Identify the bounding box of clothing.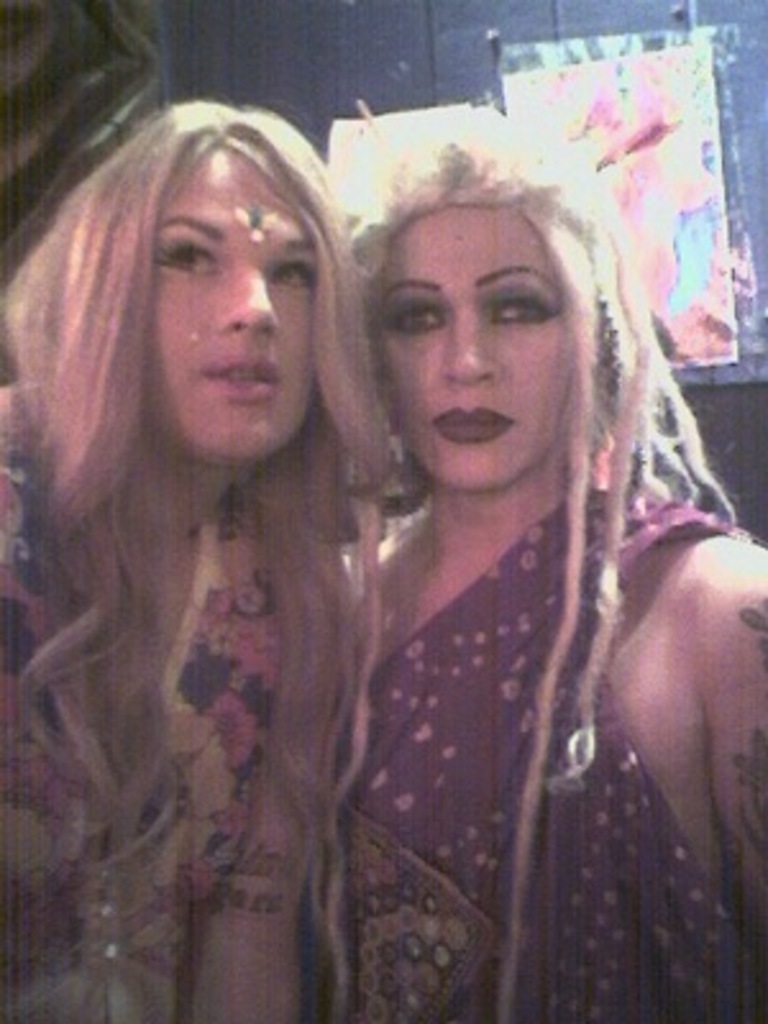
[x1=292, y1=353, x2=709, y2=957].
